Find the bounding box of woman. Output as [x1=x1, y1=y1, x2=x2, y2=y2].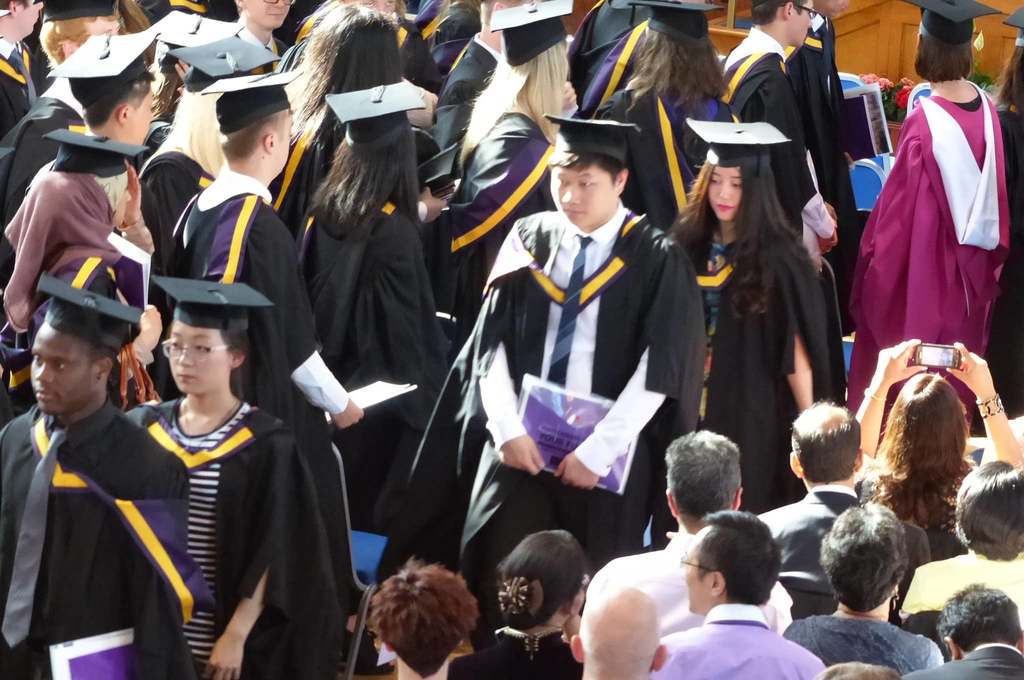
[x1=282, y1=3, x2=413, y2=211].
